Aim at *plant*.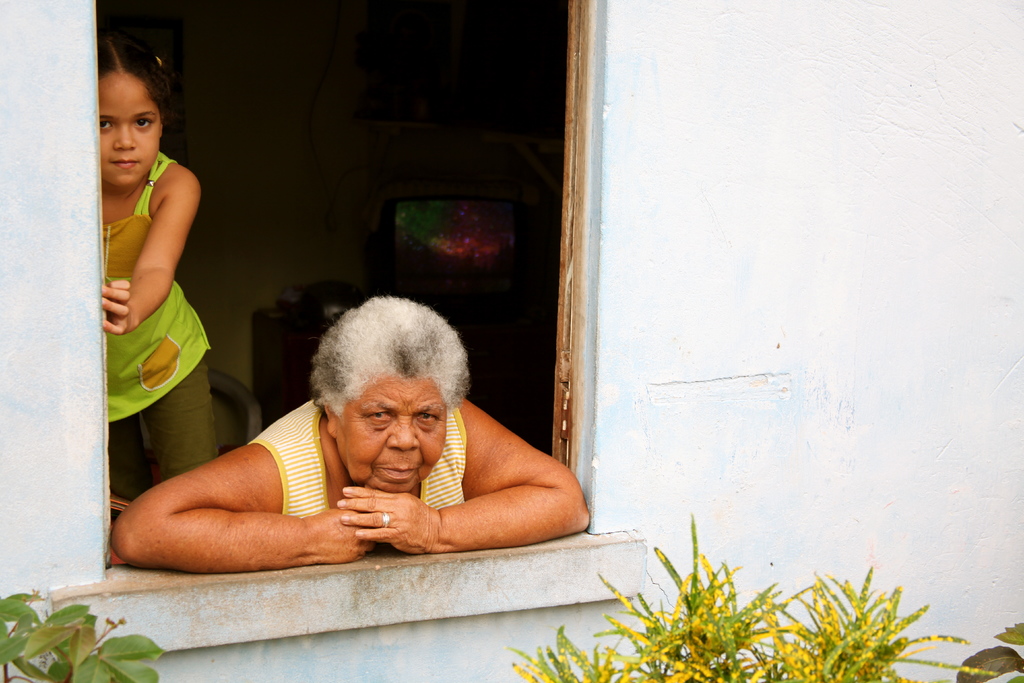
Aimed at bbox(951, 618, 1023, 682).
